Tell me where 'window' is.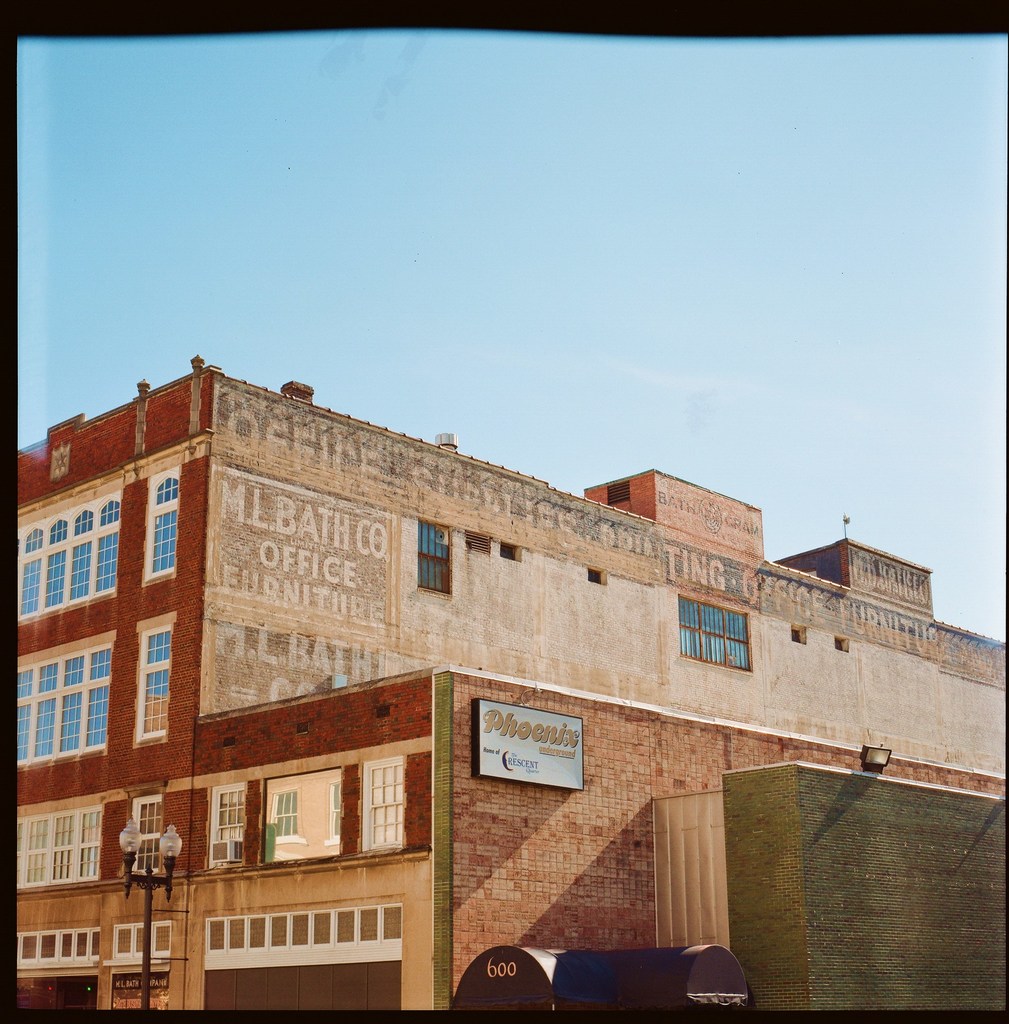
'window' is at bbox=[15, 806, 103, 886].
